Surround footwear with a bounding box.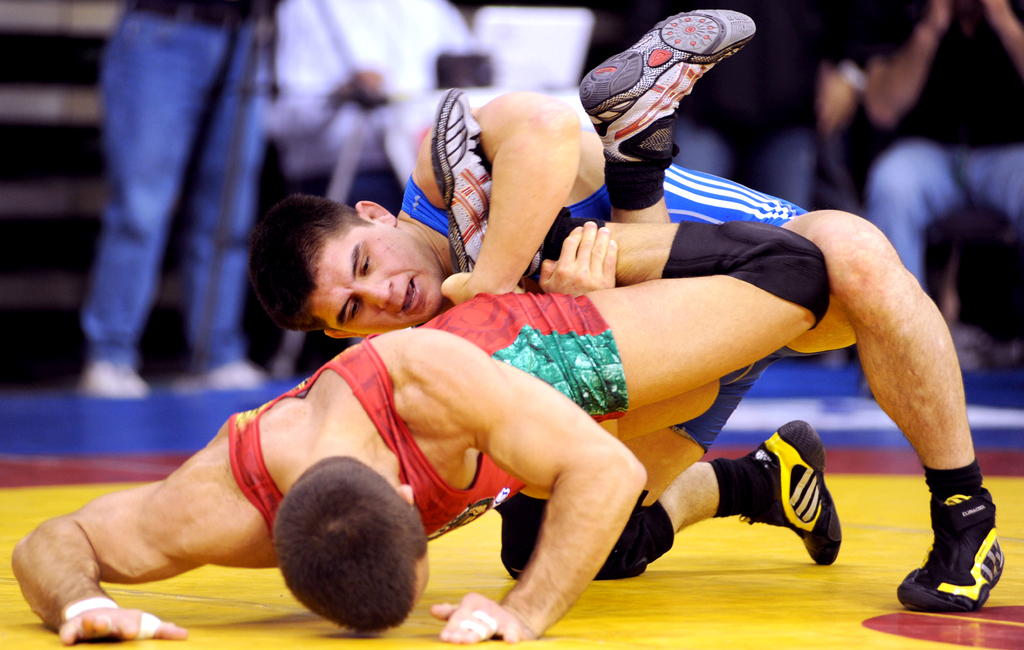
BBox(179, 358, 257, 393).
